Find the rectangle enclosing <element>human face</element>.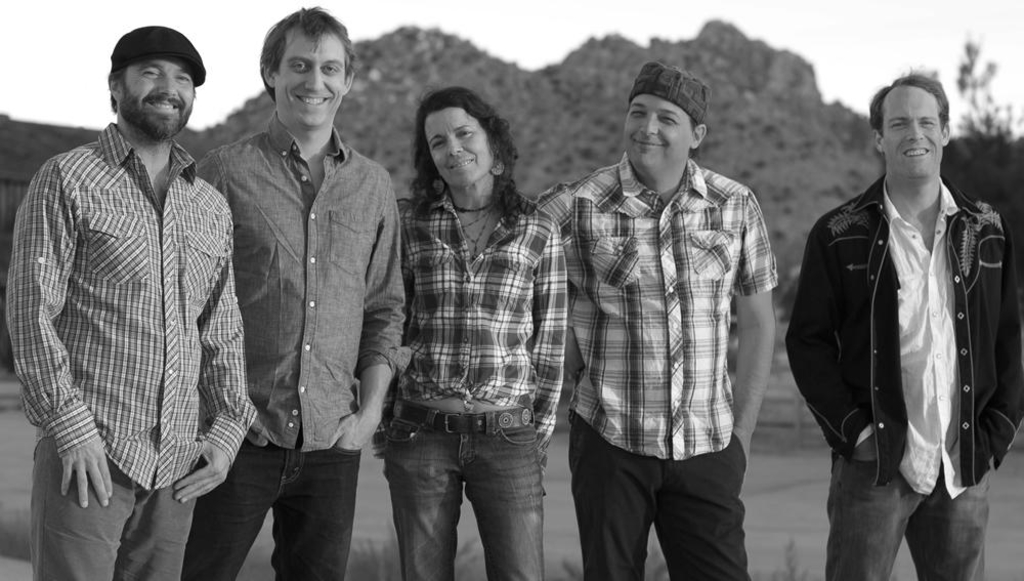
884, 87, 949, 169.
